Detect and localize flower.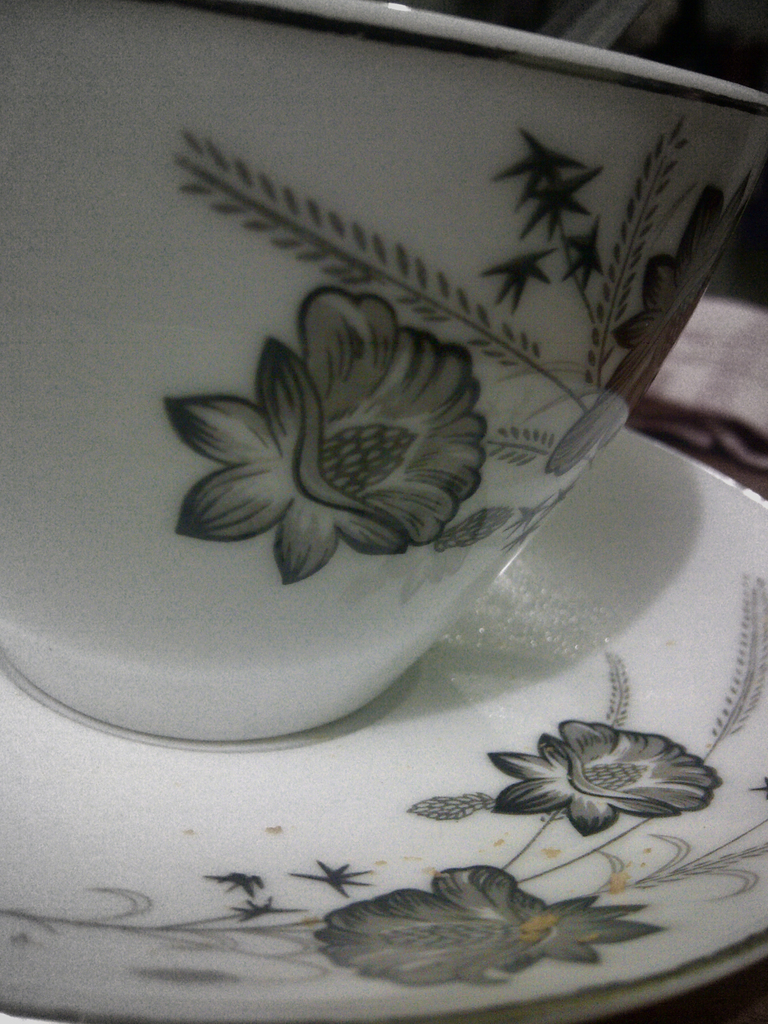
Localized at (x1=181, y1=283, x2=491, y2=593).
